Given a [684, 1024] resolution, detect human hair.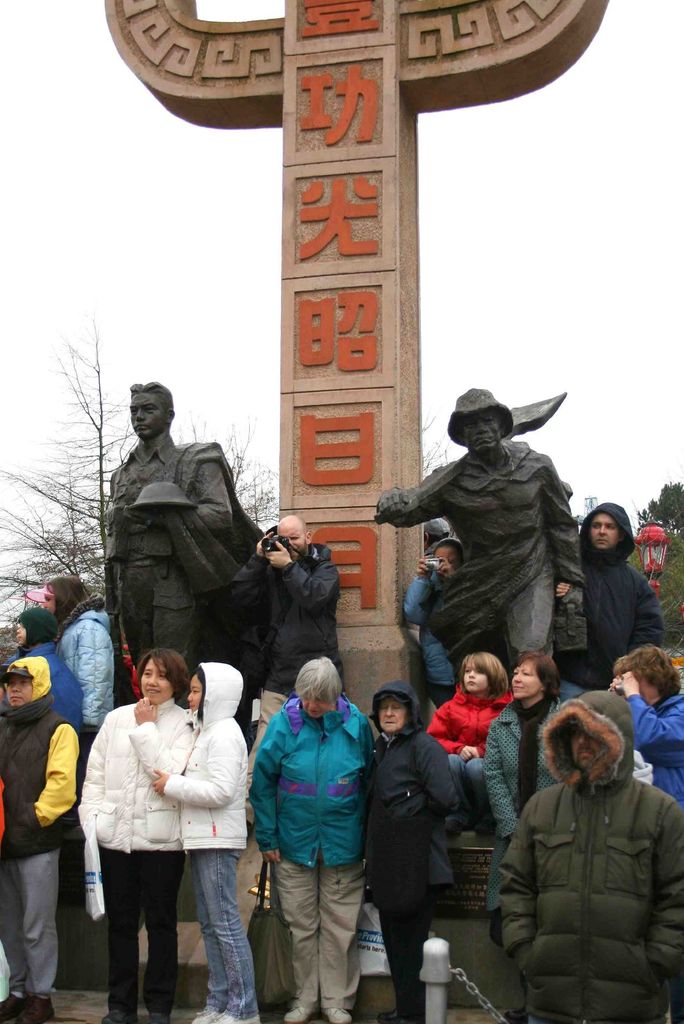
<bbox>136, 644, 193, 702</bbox>.
